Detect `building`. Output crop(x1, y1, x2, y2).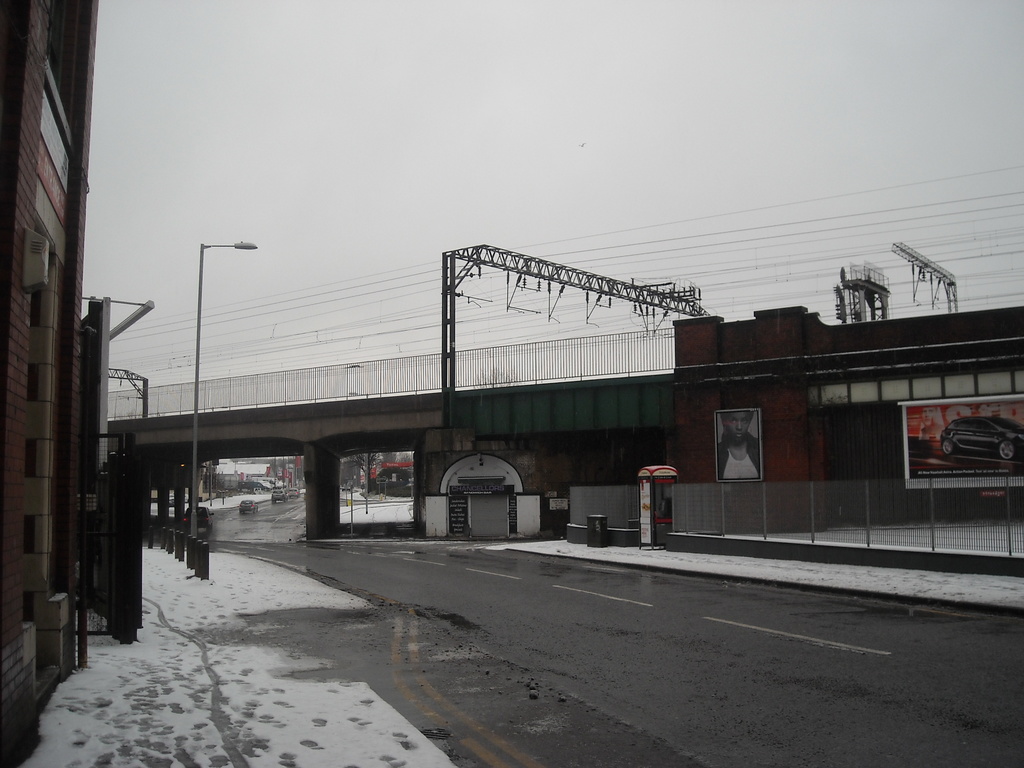
crop(0, 2, 103, 767).
